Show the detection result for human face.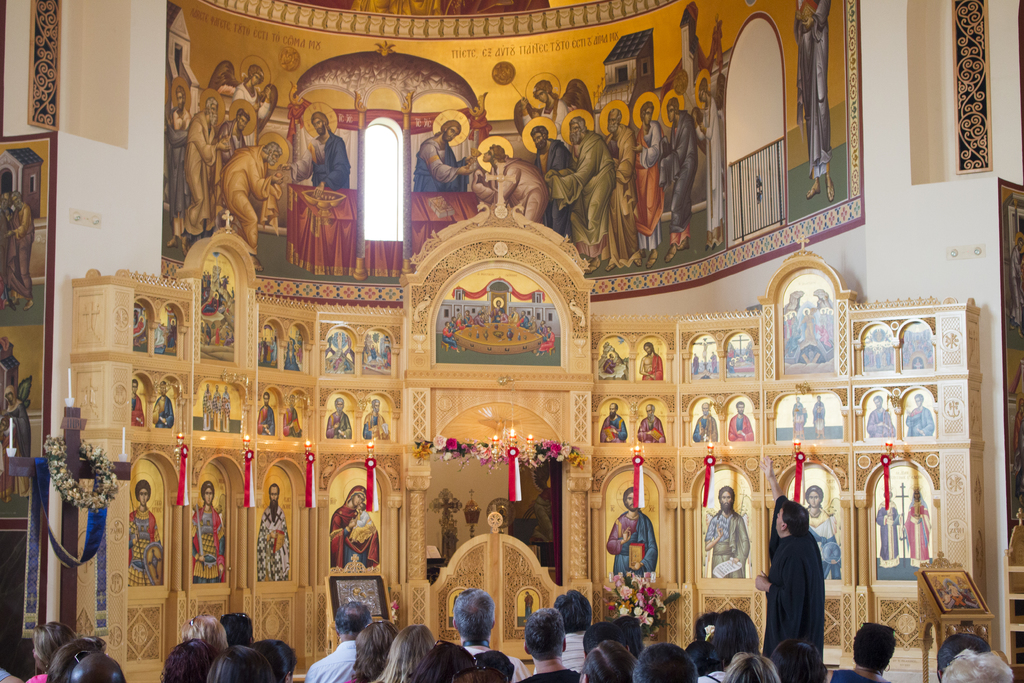
<region>289, 396, 297, 406</region>.
